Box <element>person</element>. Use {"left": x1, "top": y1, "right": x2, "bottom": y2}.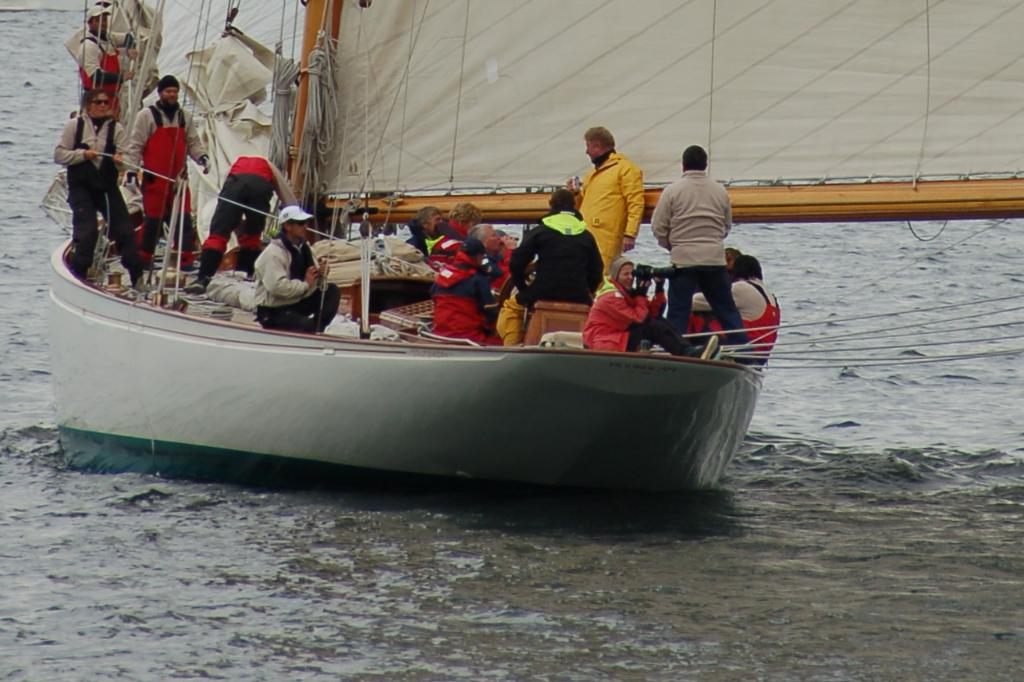
{"left": 255, "top": 207, "right": 347, "bottom": 329}.
